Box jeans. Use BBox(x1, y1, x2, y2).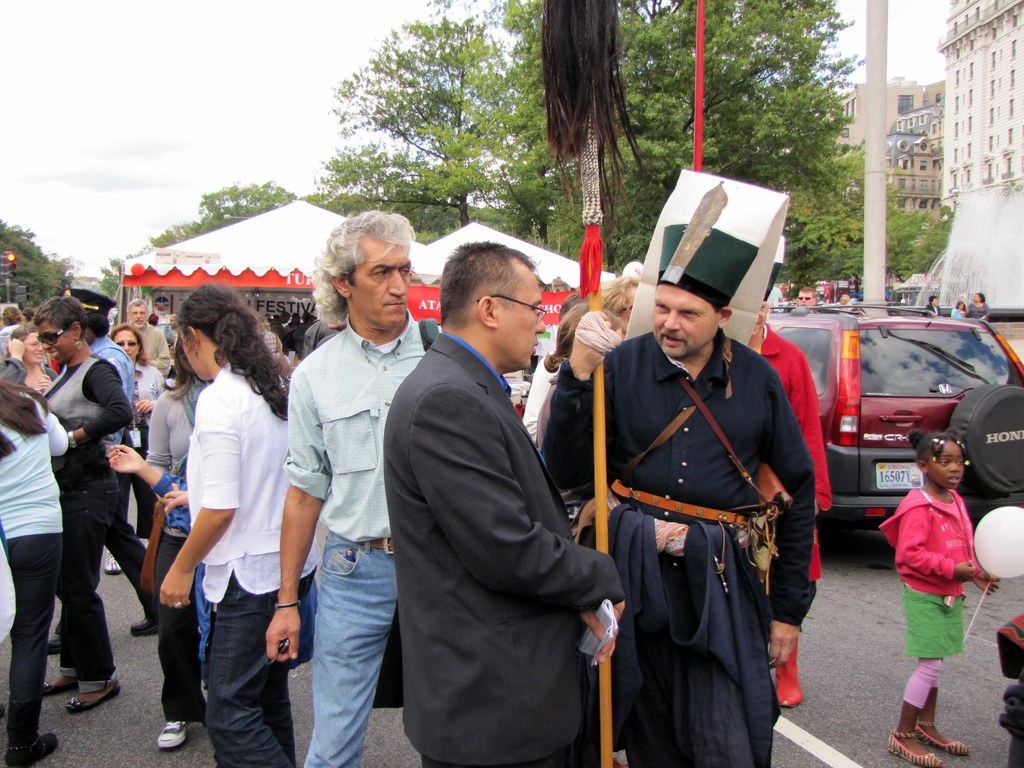
BBox(281, 529, 386, 754).
